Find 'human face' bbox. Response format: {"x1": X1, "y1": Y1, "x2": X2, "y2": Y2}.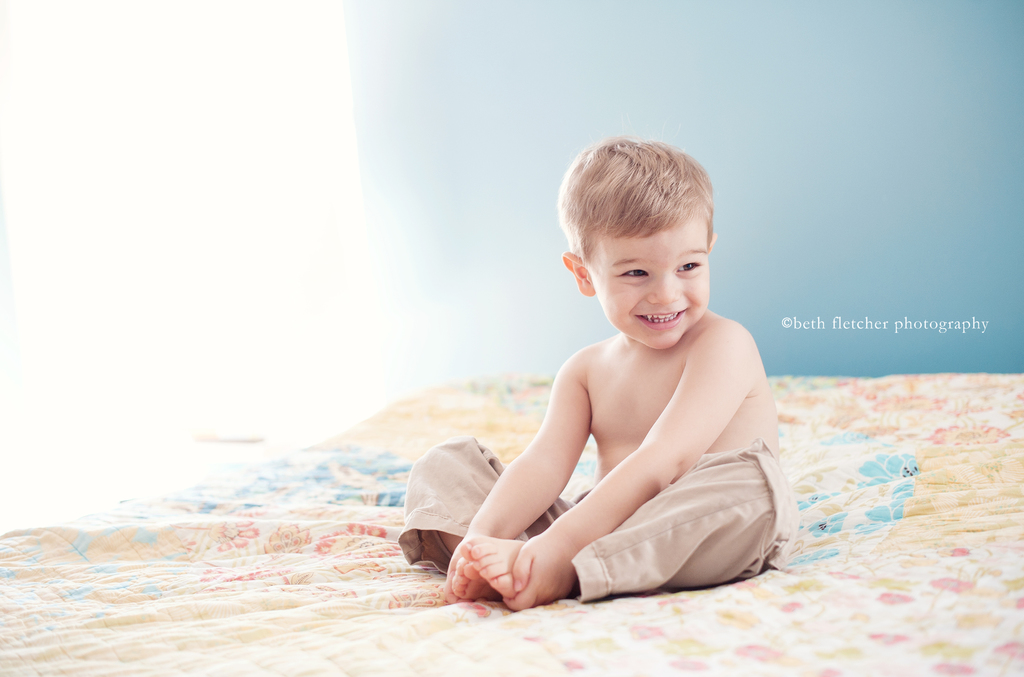
{"x1": 588, "y1": 212, "x2": 708, "y2": 351}.
